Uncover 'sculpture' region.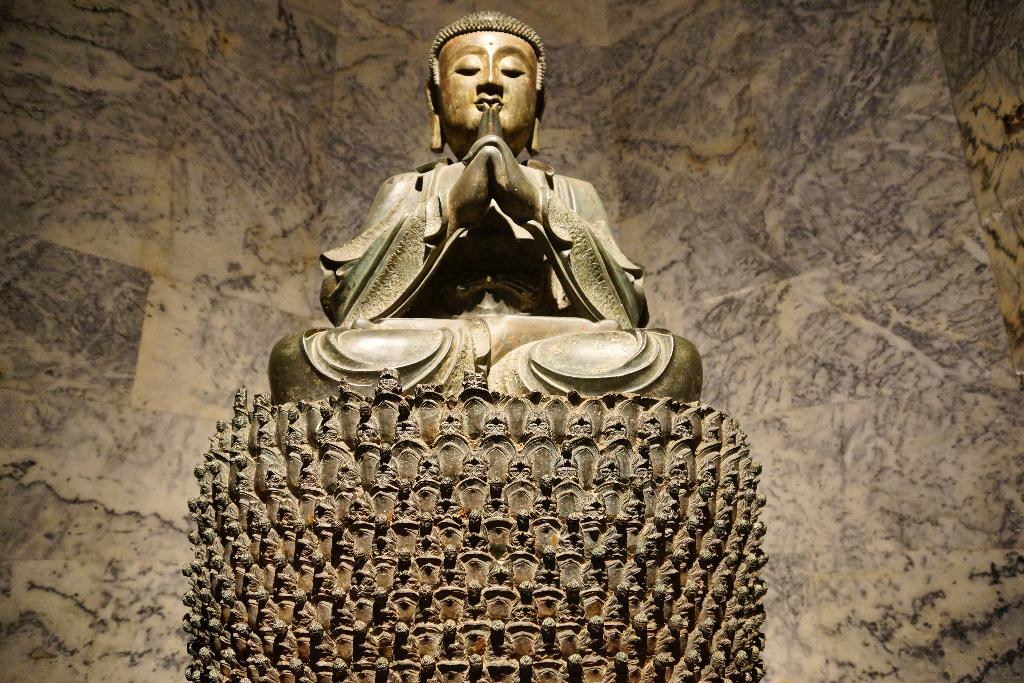
Uncovered: x1=239, y1=573, x2=263, y2=598.
